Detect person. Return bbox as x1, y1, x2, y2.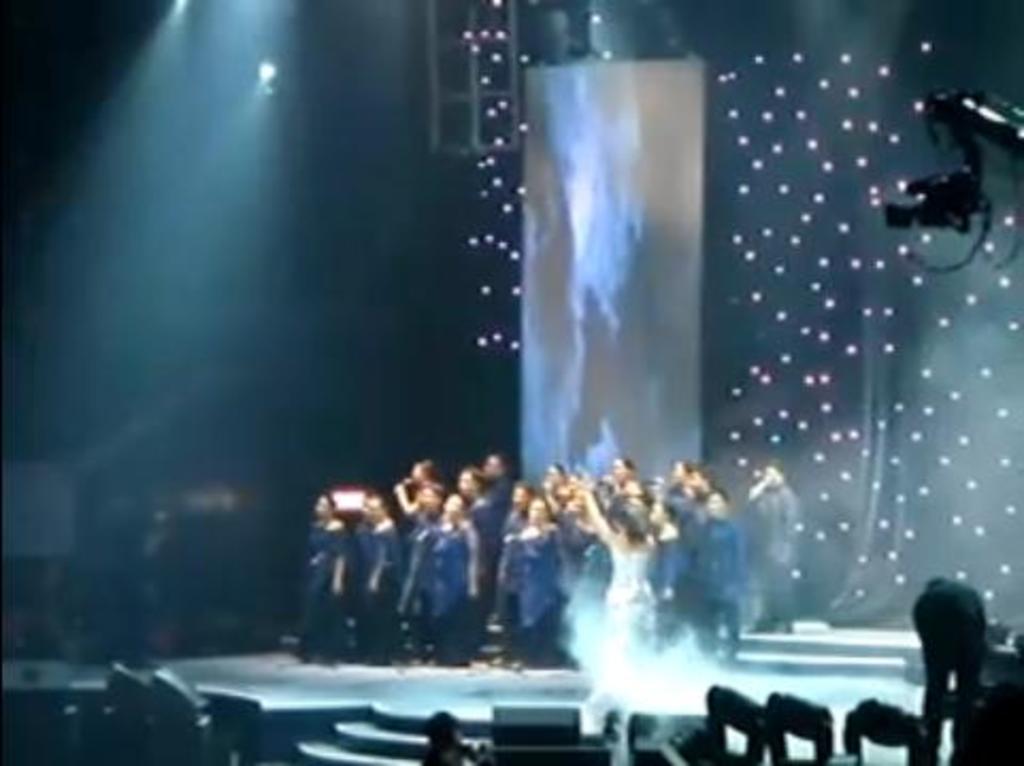
509, 492, 571, 679.
